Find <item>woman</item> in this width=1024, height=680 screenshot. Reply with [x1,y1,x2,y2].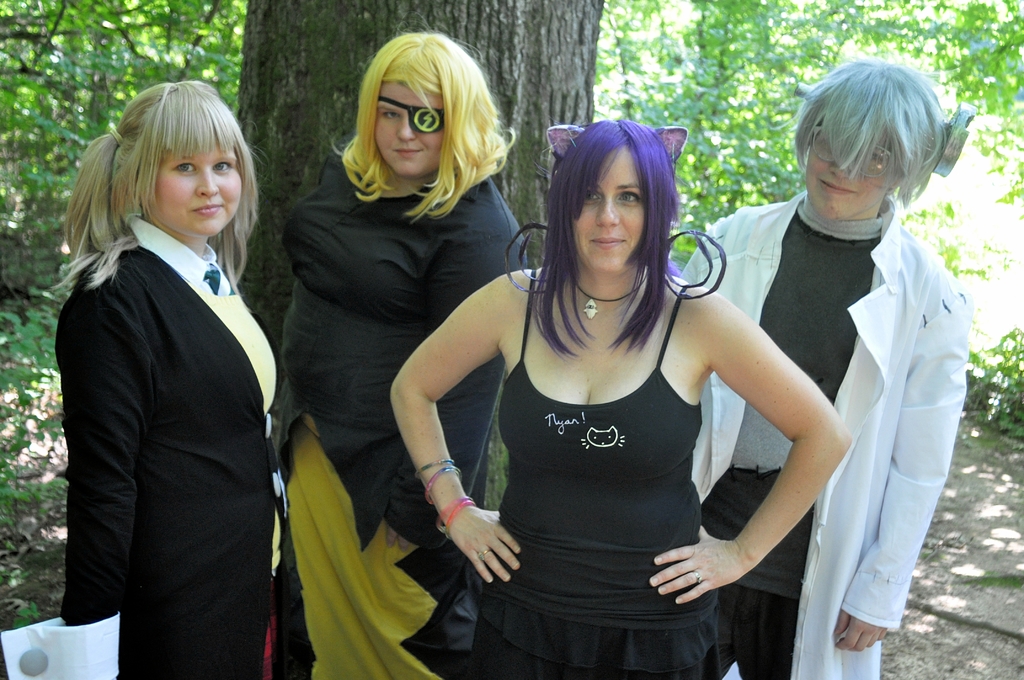
[667,55,973,677].
